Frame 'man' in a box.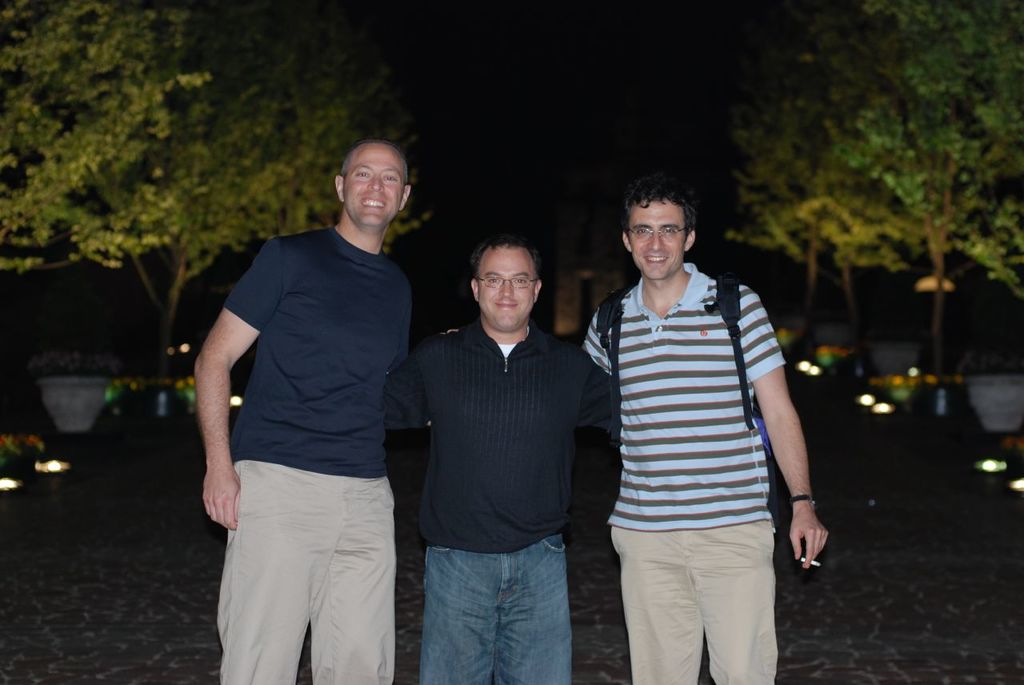
360:234:638:684.
